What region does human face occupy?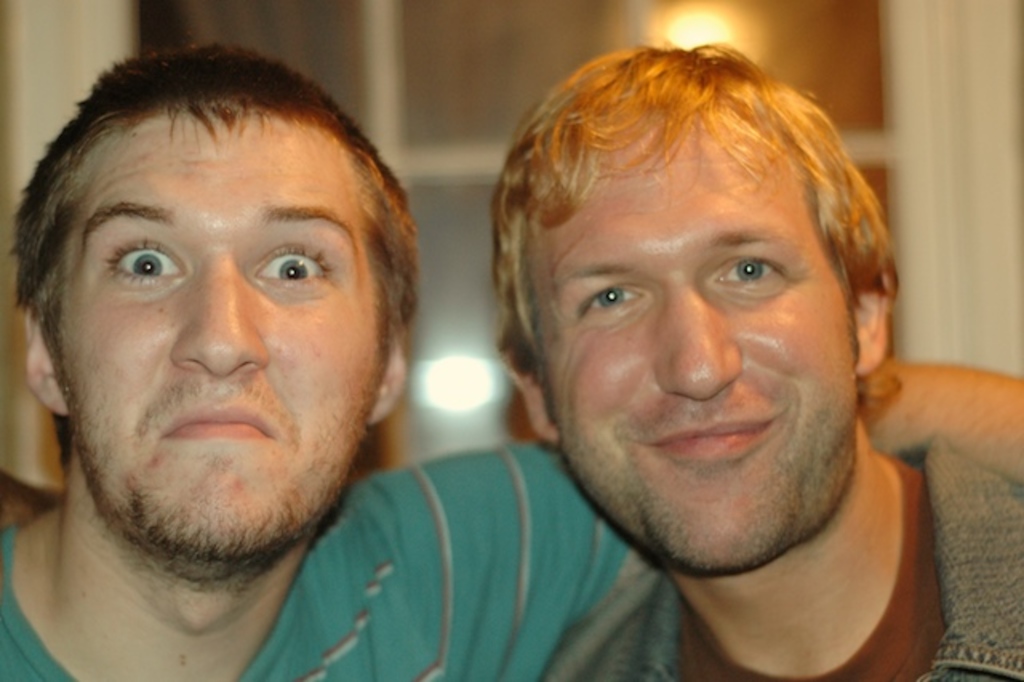
select_region(50, 110, 389, 559).
